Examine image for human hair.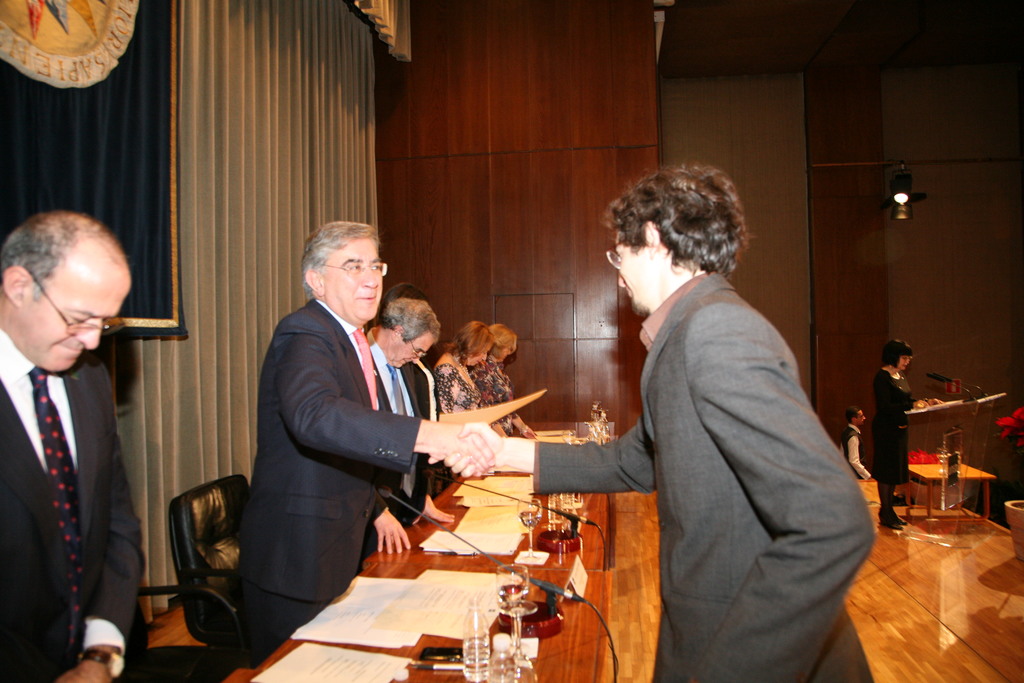
Examination result: bbox=[442, 320, 493, 363].
